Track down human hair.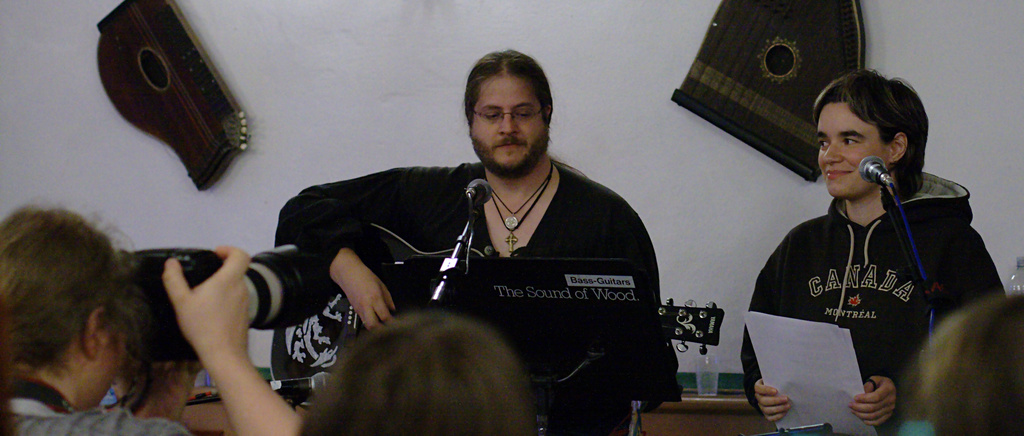
Tracked to bbox=(467, 51, 556, 123).
